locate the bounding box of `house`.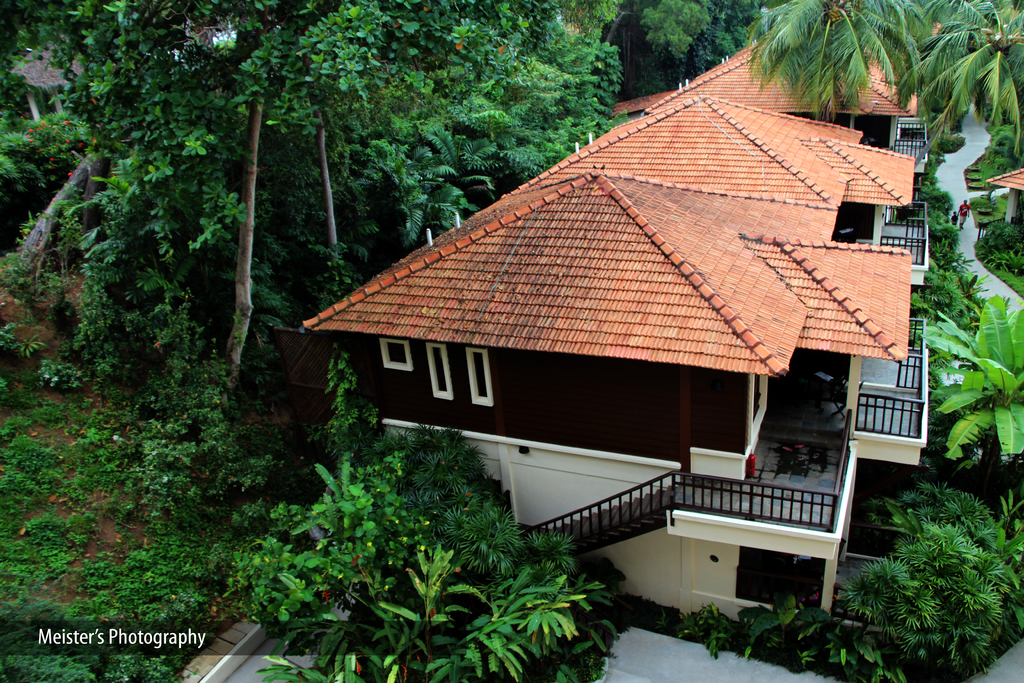
Bounding box: BBox(970, 143, 1023, 279).
